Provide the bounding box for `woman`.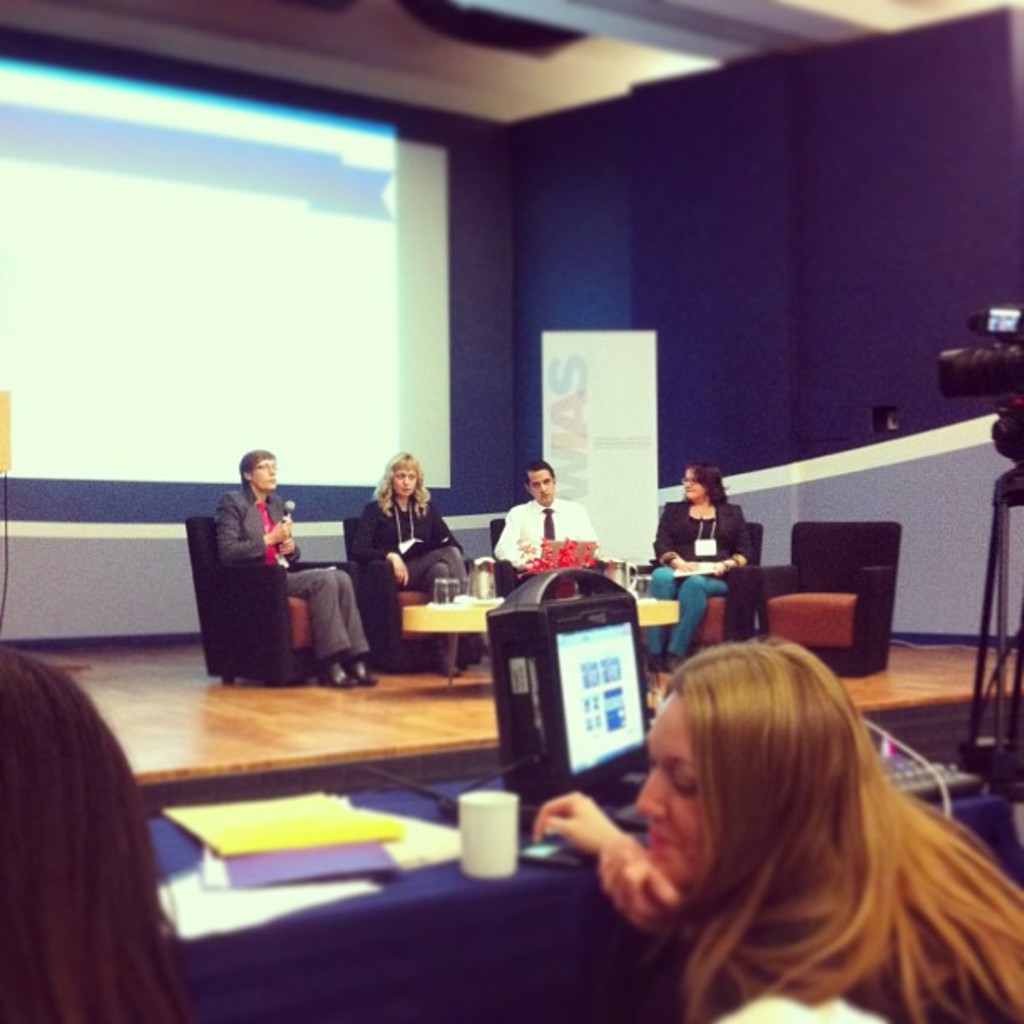
pyautogui.locateOnScreen(325, 433, 474, 679).
